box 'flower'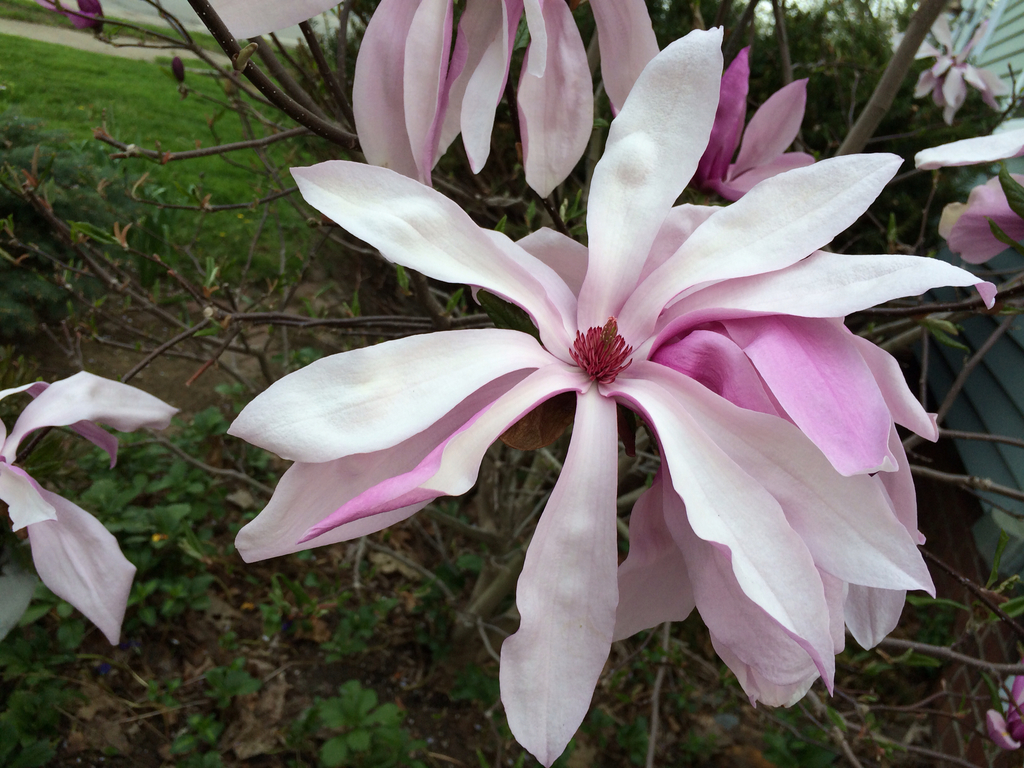
[352, 0, 663, 188]
